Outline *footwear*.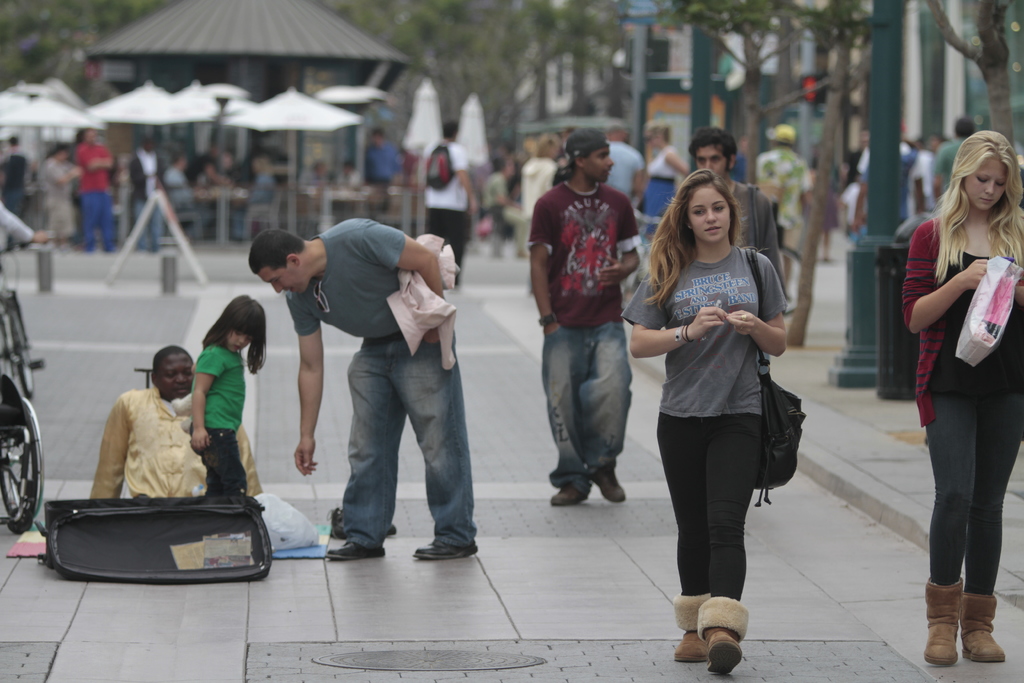
Outline: select_region(412, 541, 478, 557).
